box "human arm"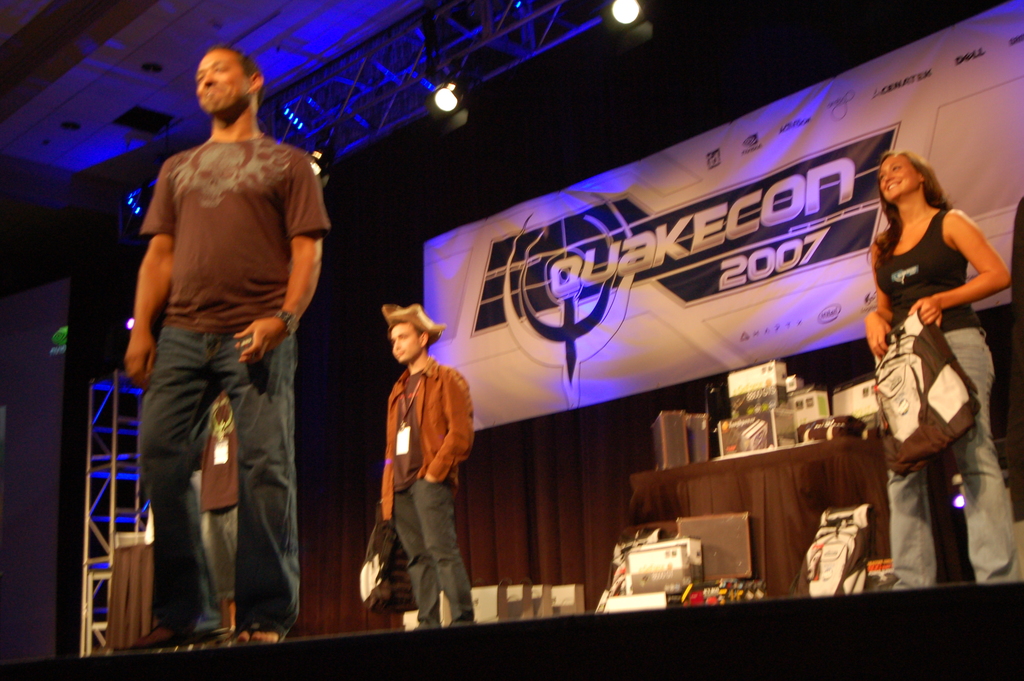
376:389:408:519
